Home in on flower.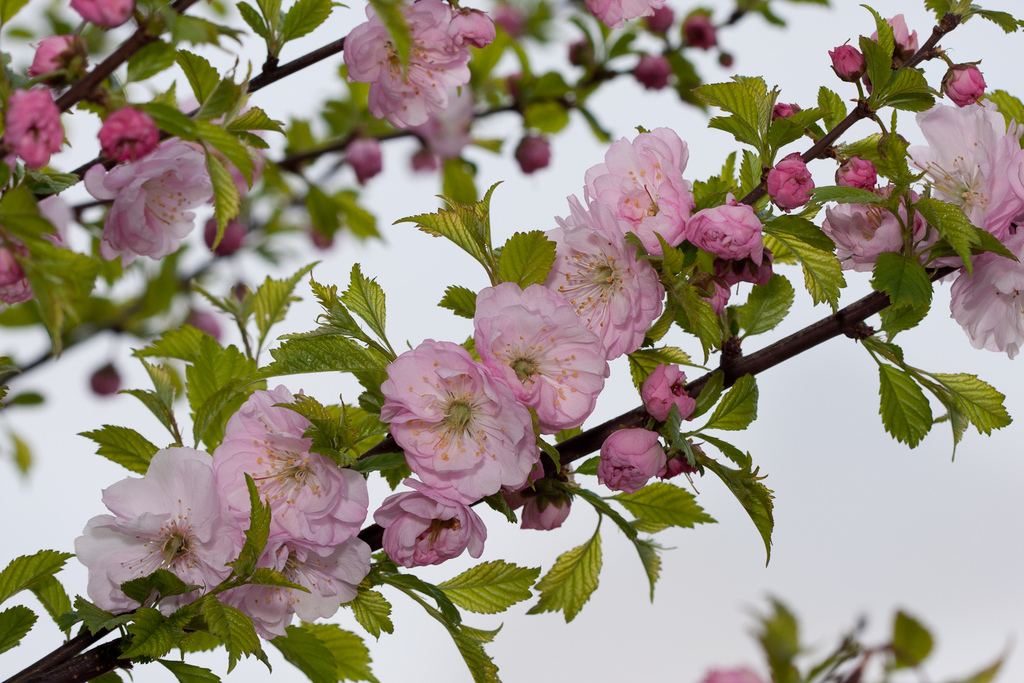
Homed in at (x1=212, y1=540, x2=367, y2=656).
